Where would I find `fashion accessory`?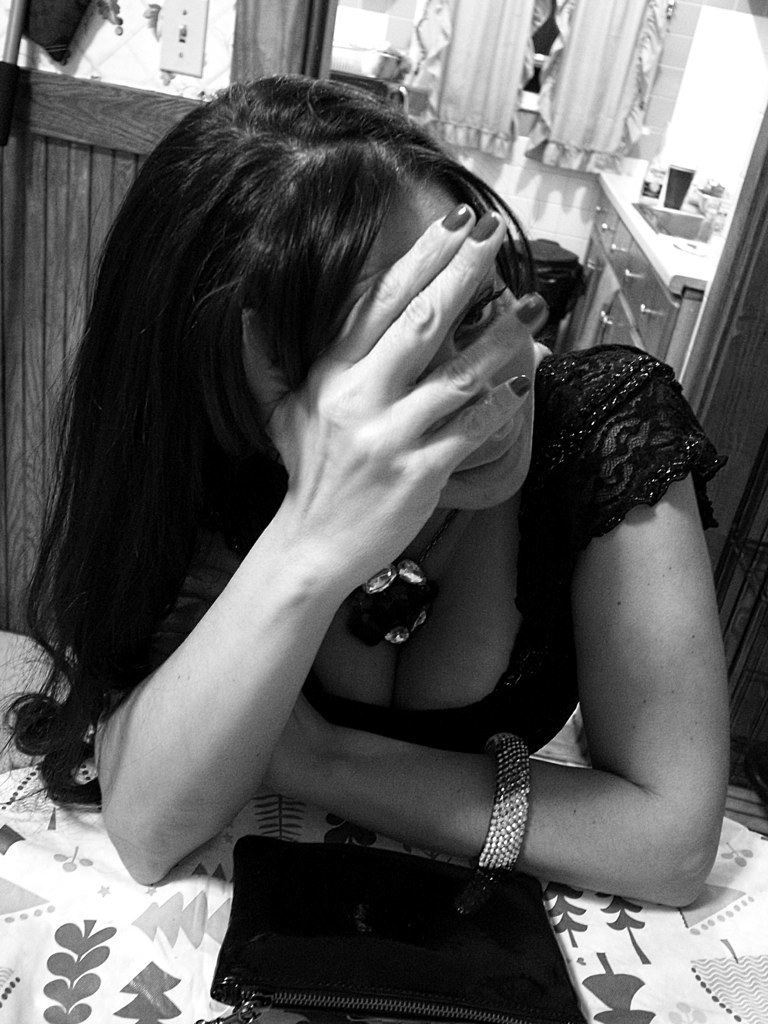
At locate(475, 728, 539, 872).
